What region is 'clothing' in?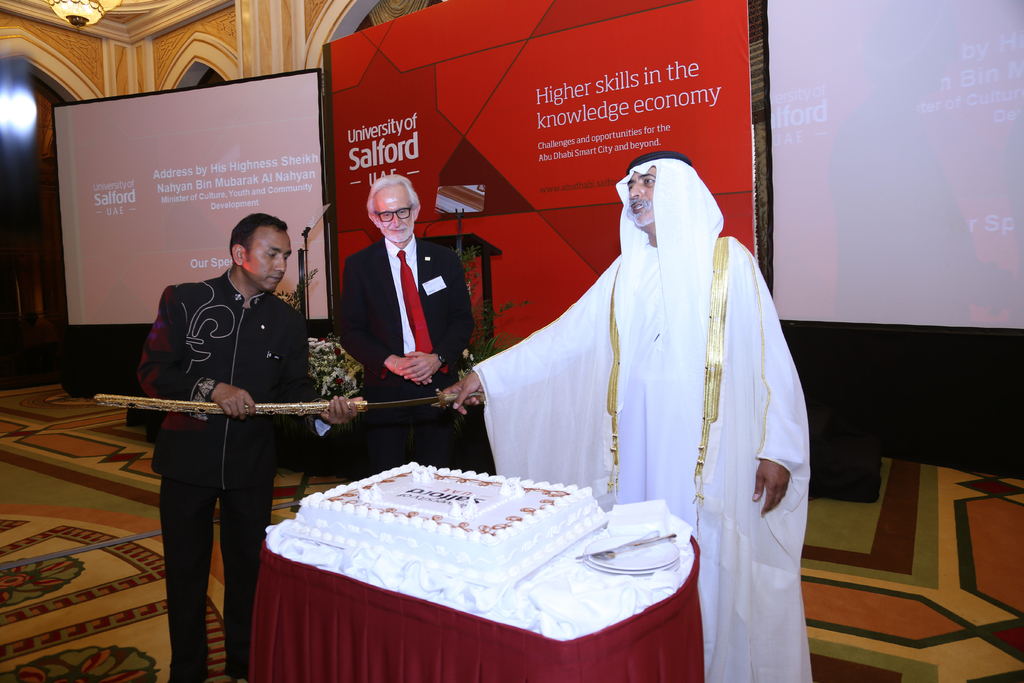
pyautogui.locateOnScreen(444, 146, 822, 682).
